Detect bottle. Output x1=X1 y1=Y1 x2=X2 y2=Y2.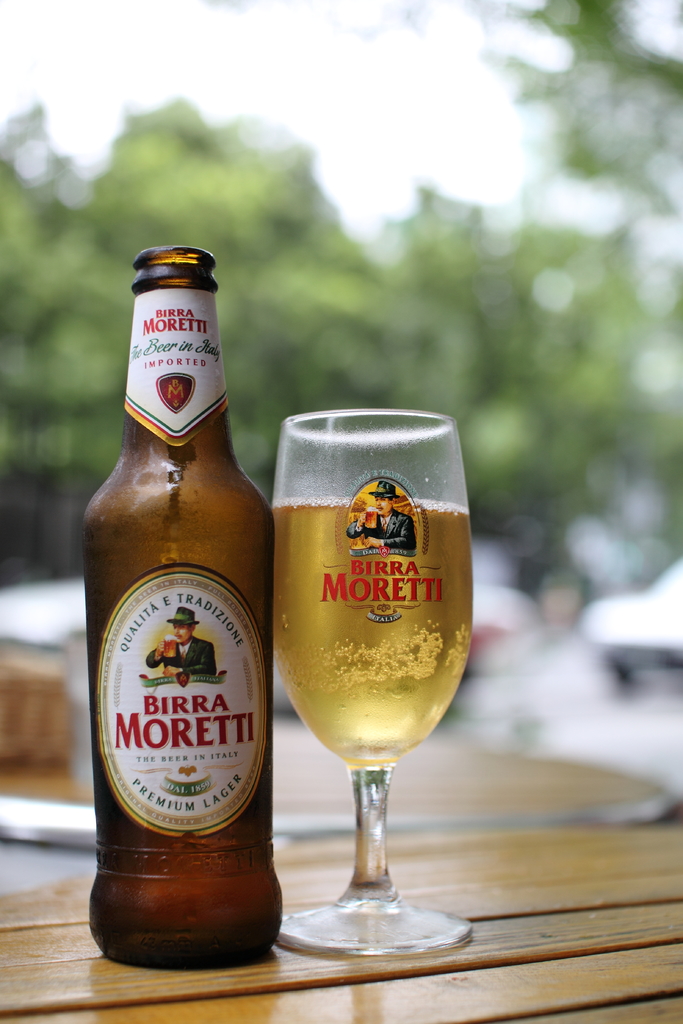
x1=79 y1=244 x2=277 y2=961.
